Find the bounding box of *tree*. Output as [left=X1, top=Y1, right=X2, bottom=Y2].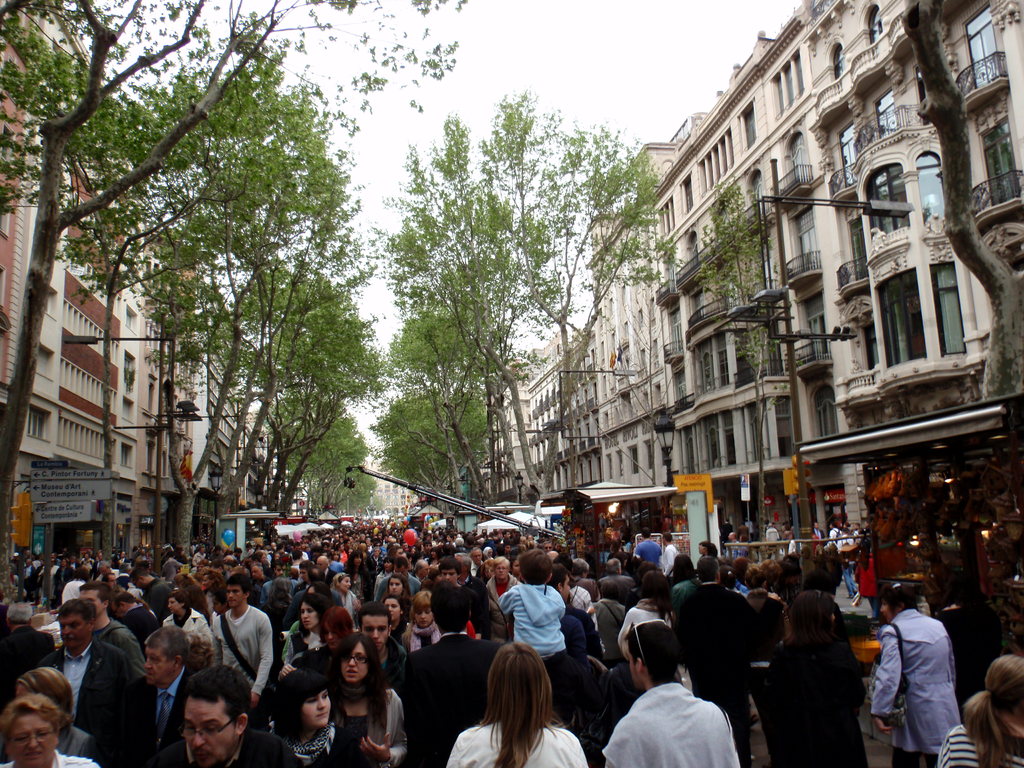
[left=0, top=0, right=472, bottom=607].
